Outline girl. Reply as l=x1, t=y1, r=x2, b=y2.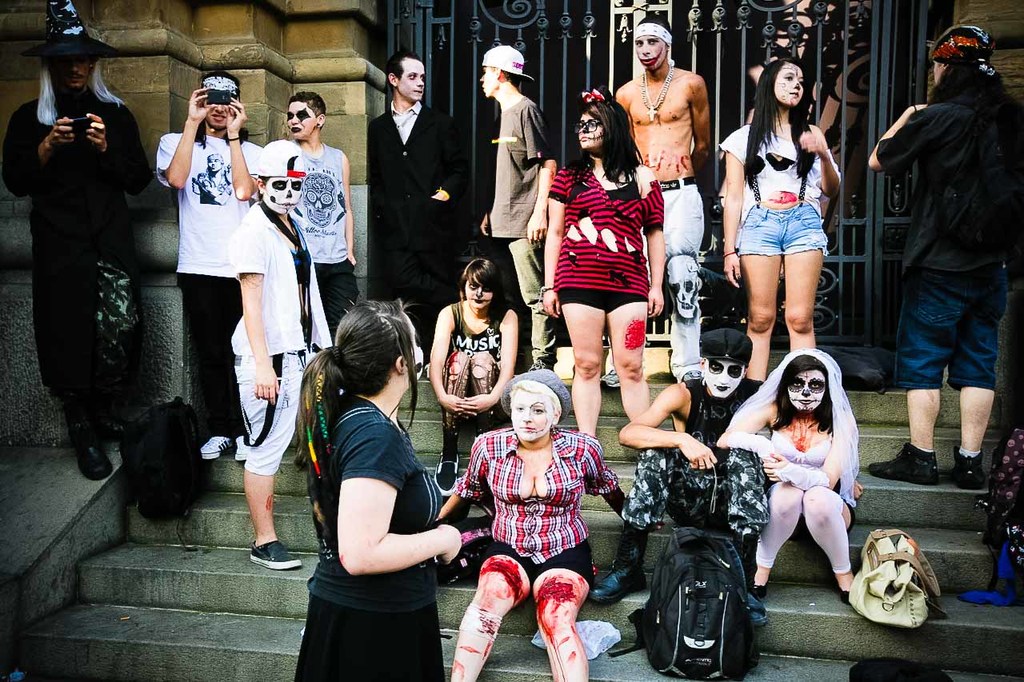
l=289, t=299, r=462, b=681.
